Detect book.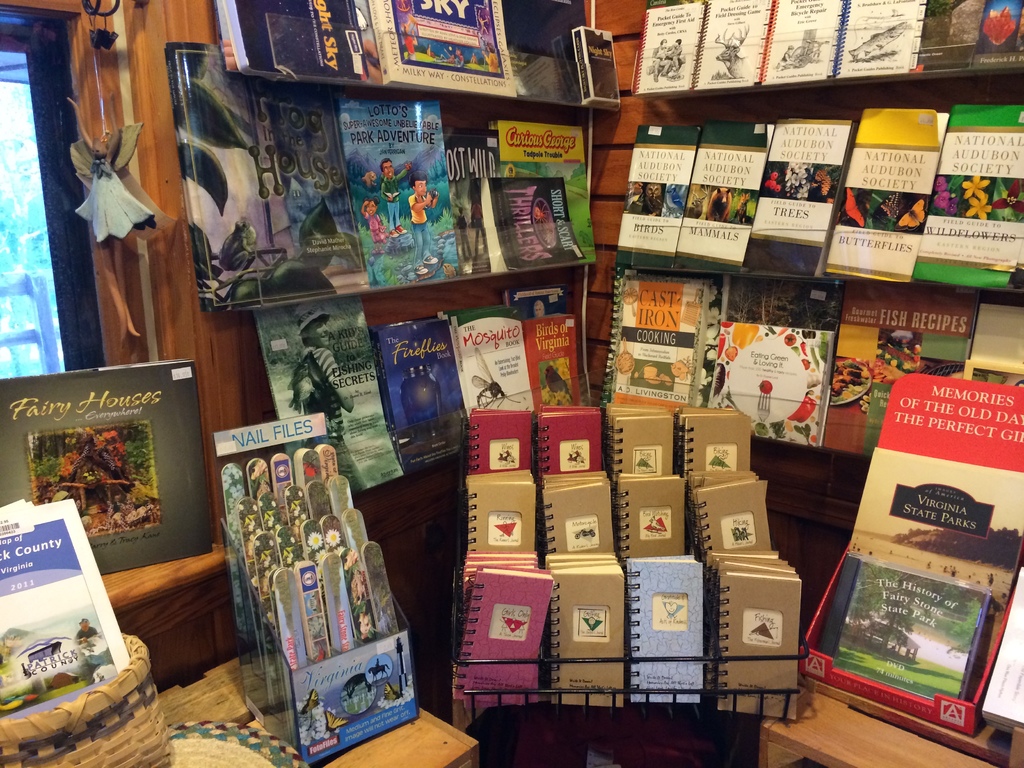
Detected at Rect(907, 0, 970, 71).
